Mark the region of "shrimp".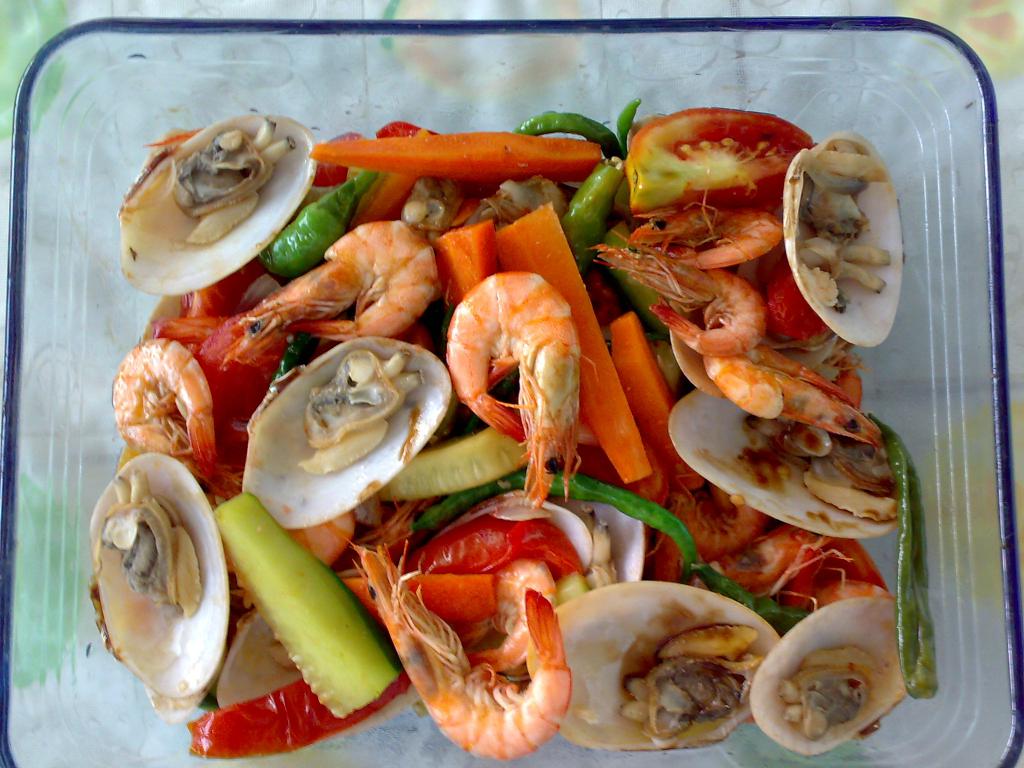
Region: left=589, top=240, right=762, bottom=354.
